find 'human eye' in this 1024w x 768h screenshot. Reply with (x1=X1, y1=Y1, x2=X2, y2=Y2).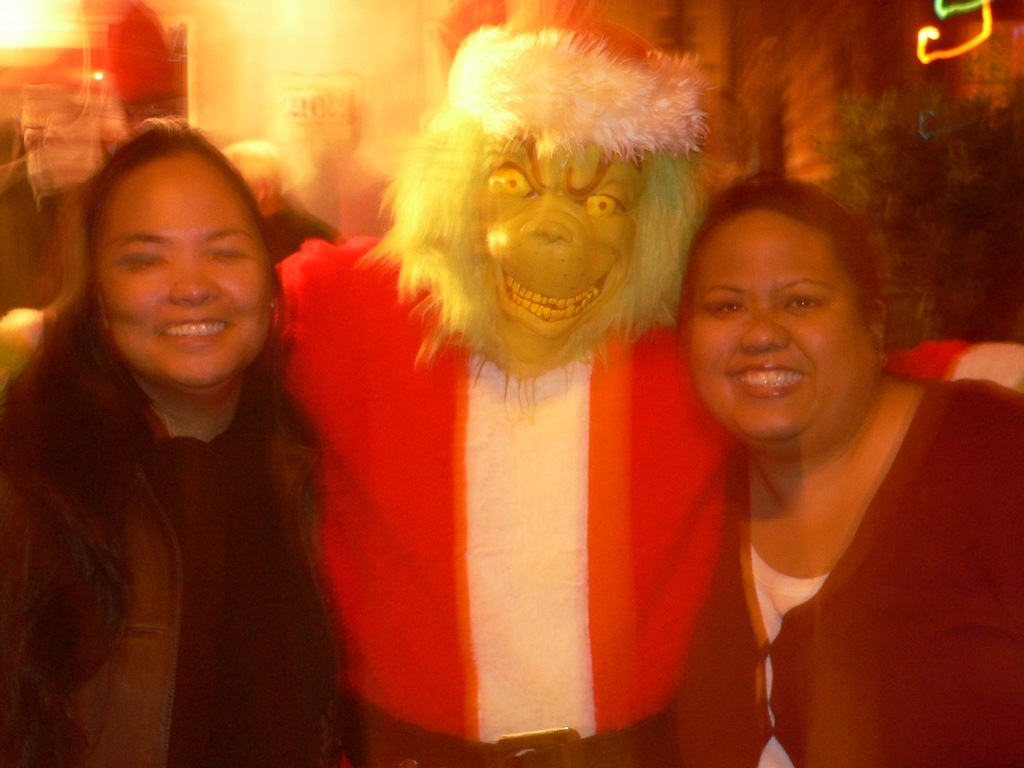
(x1=204, y1=241, x2=249, y2=264).
